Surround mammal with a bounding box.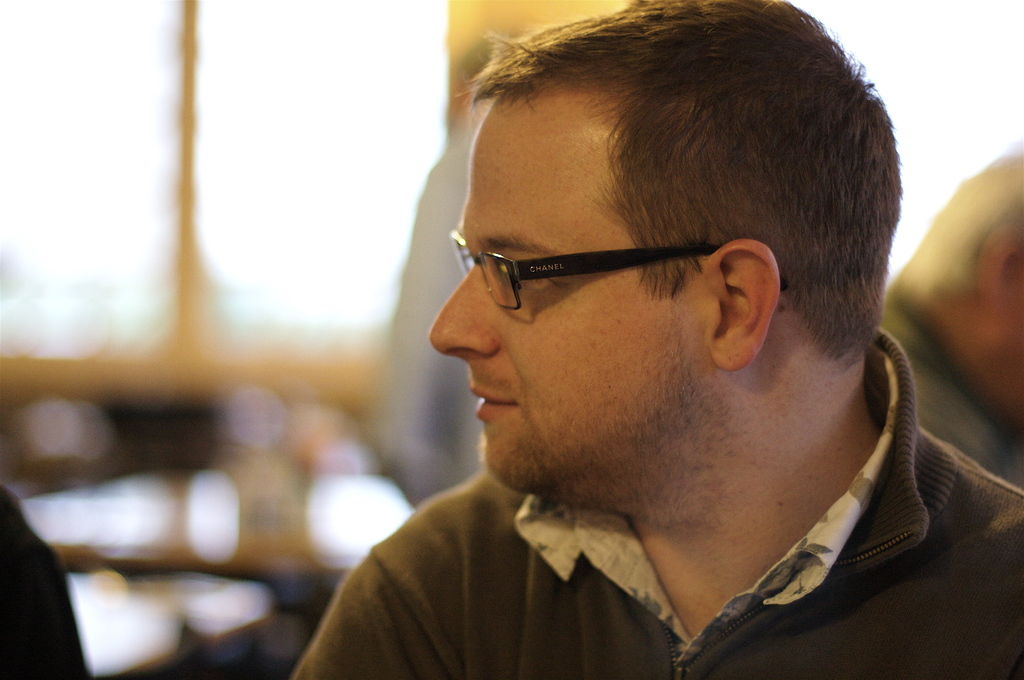
box(868, 130, 1023, 489).
